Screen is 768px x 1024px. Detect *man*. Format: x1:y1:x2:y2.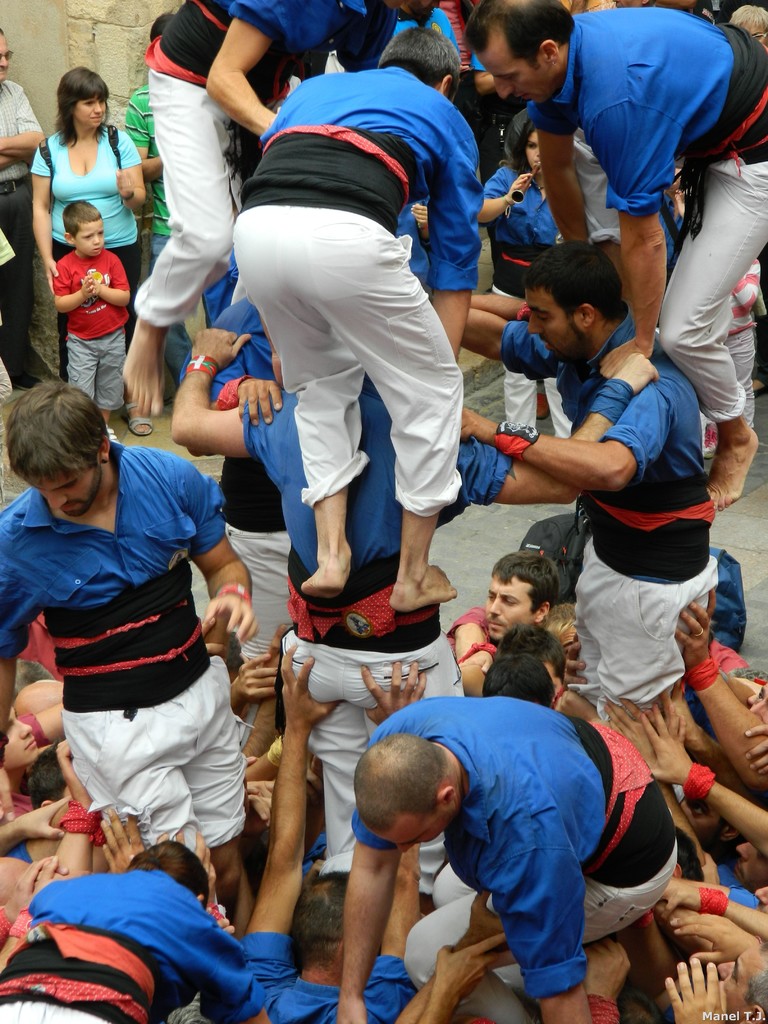
0:22:40:385.
